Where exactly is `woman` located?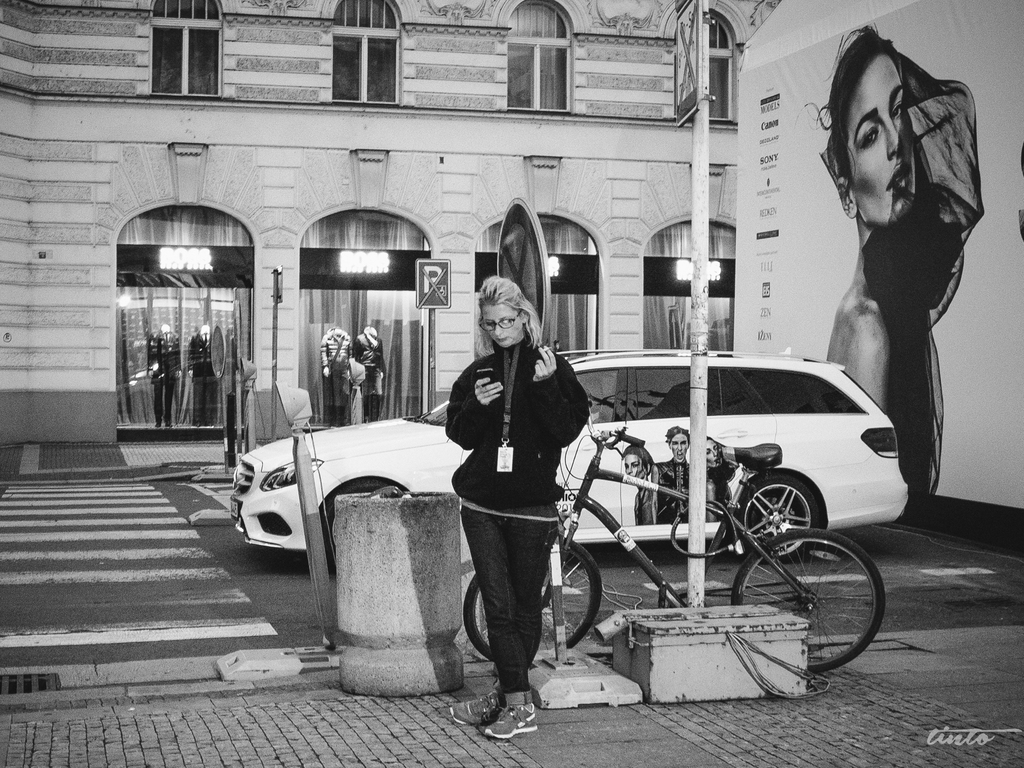
Its bounding box is bbox=(705, 437, 733, 523).
